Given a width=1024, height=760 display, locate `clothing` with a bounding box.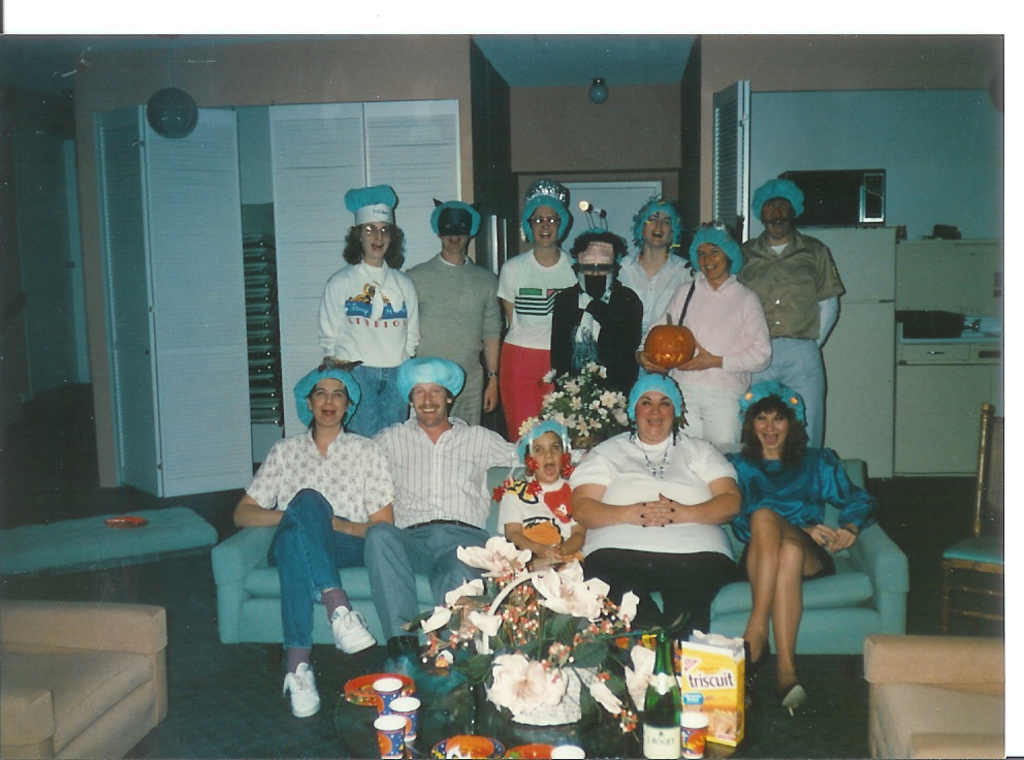
Located: bbox=(357, 517, 485, 639).
